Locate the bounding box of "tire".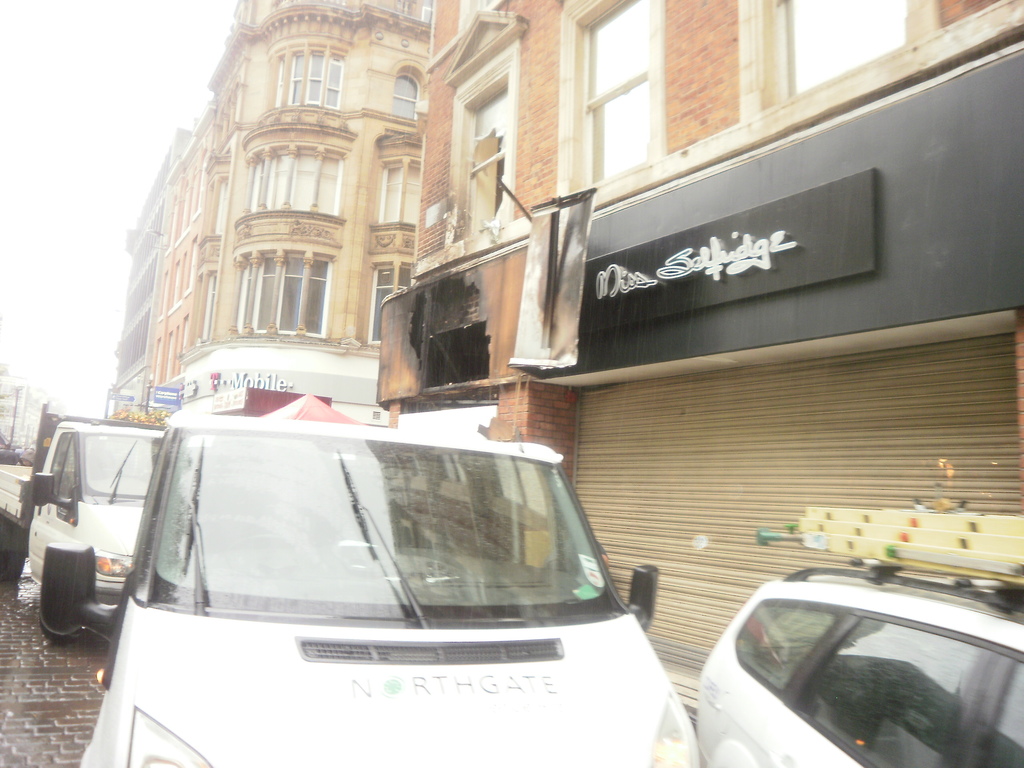
Bounding box: [x1=24, y1=557, x2=101, y2=650].
